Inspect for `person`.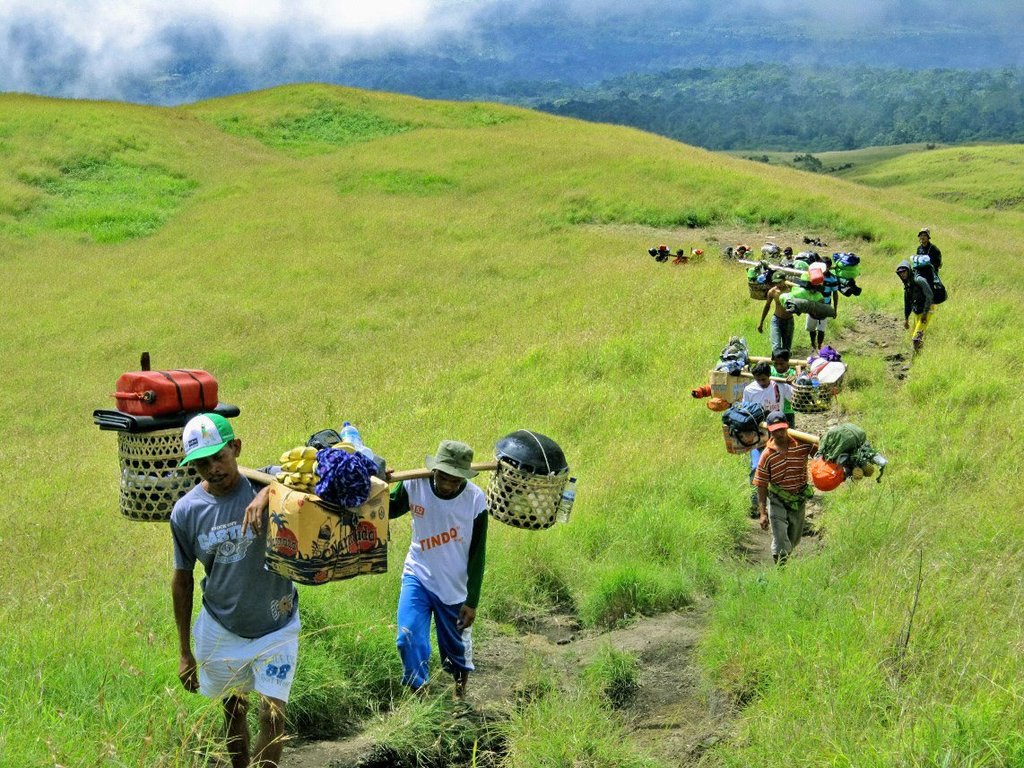
Inspection: bbox=[779, 246, 798, 266].
